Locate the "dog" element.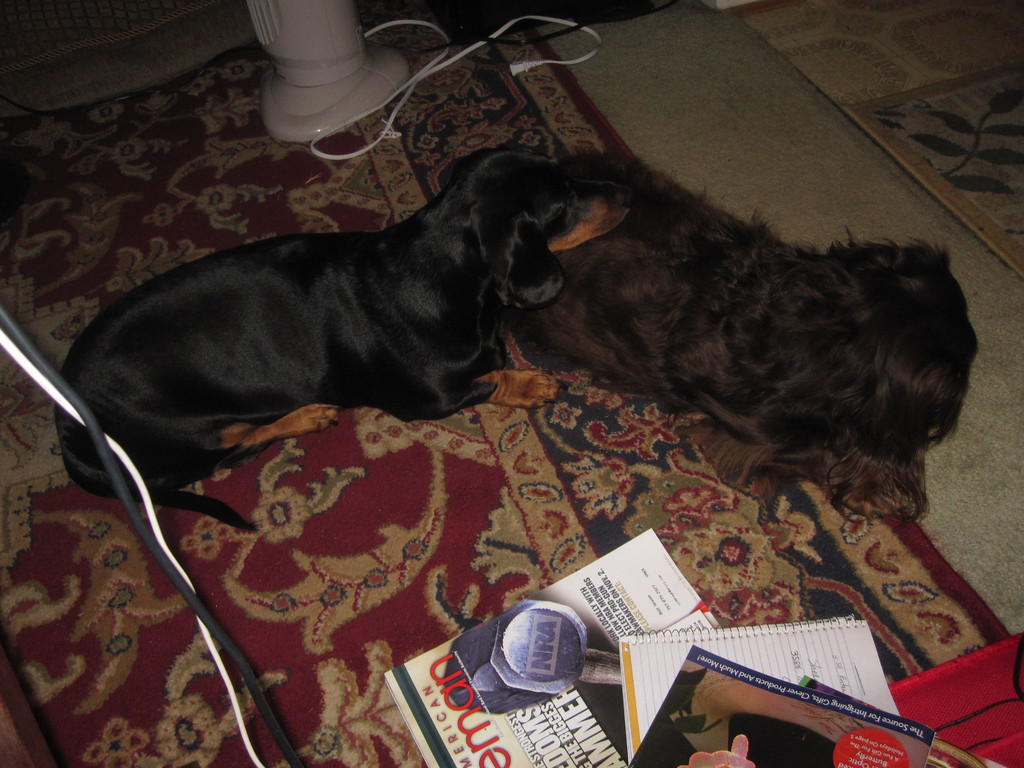
Element bbox: l=52, t=143, r=633, b=538.
